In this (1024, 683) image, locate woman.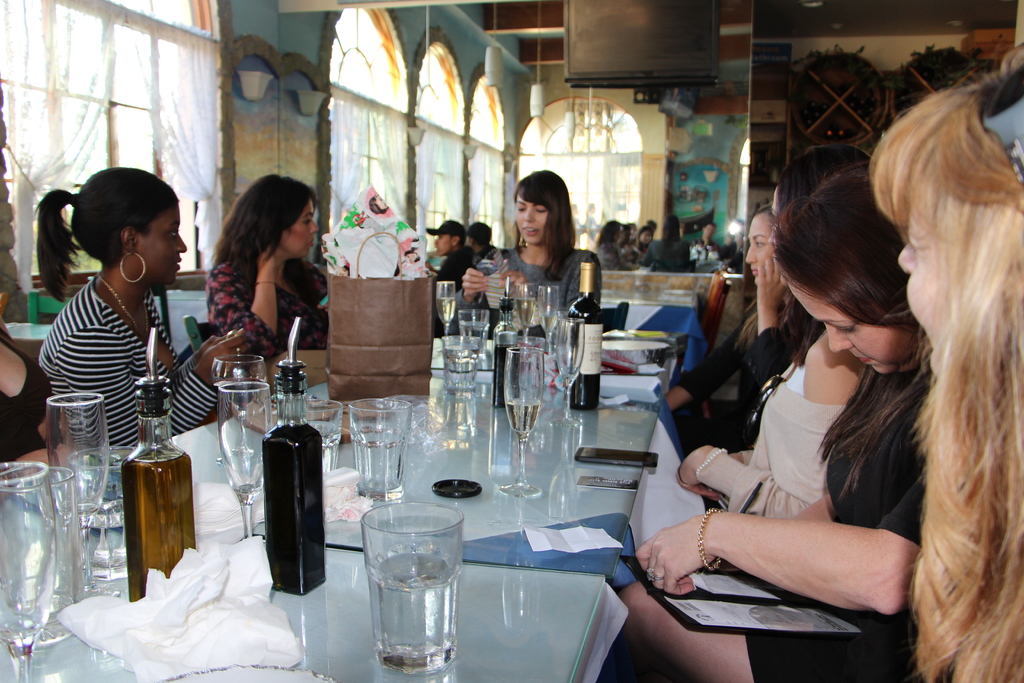
Bounding box: bbox(596, 42, 1023, 682).
